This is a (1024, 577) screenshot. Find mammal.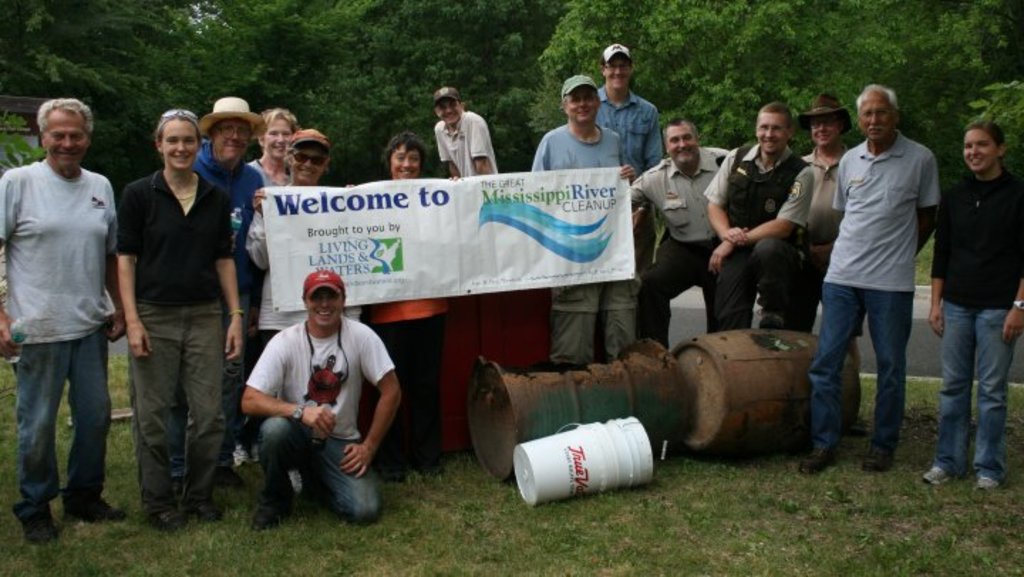
Bounding box: [left=10, top=74, right=129, bottom=547].
